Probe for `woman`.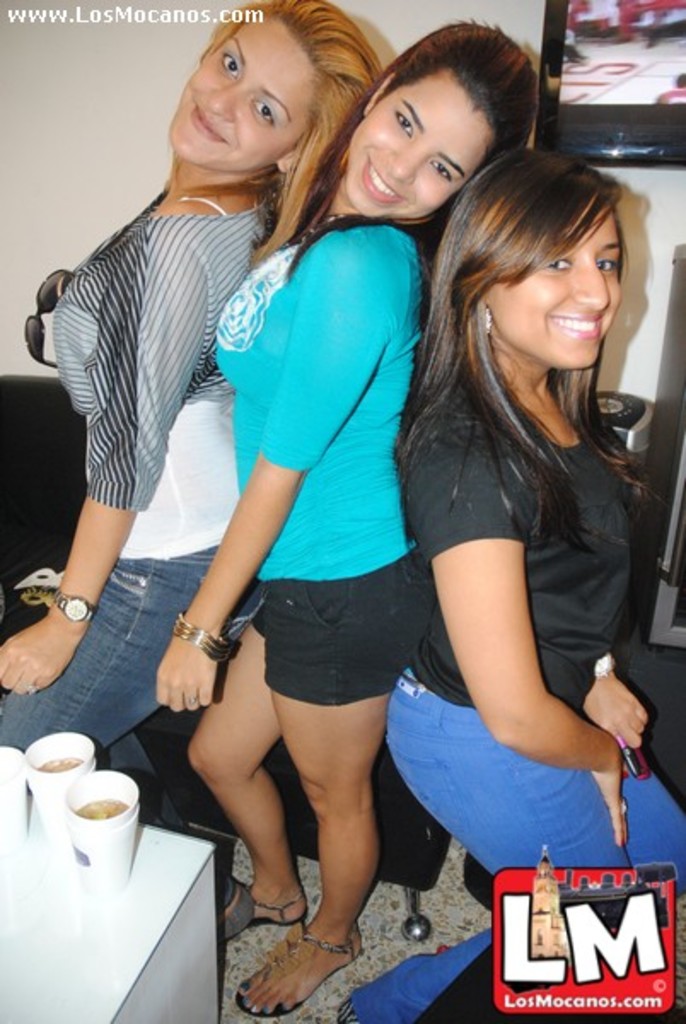
Probe result: l=145, t=9, r=546, b=1012.
